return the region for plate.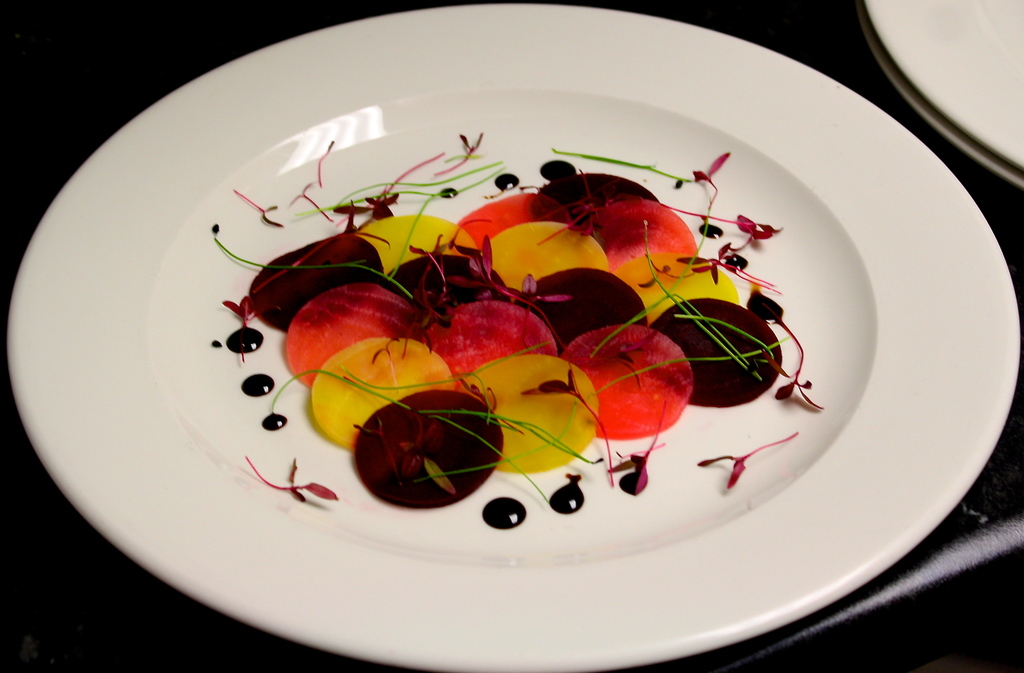
bbox=(860, 0, 1023, 172).
